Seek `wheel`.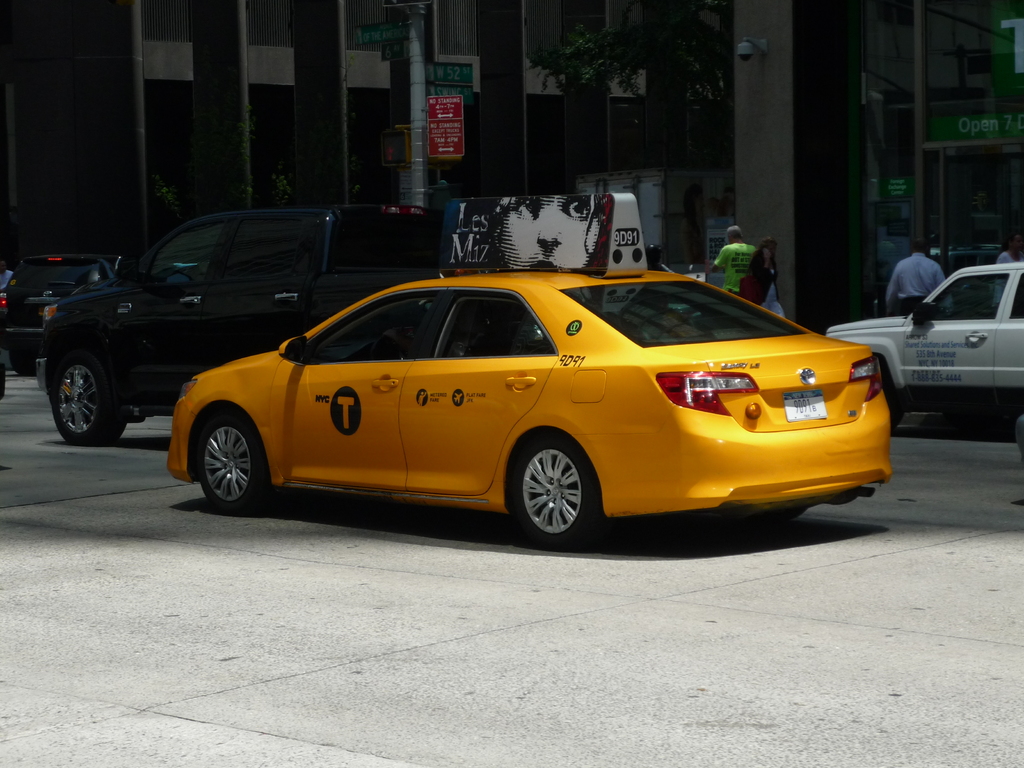
box(508, 442, 597, 532).
